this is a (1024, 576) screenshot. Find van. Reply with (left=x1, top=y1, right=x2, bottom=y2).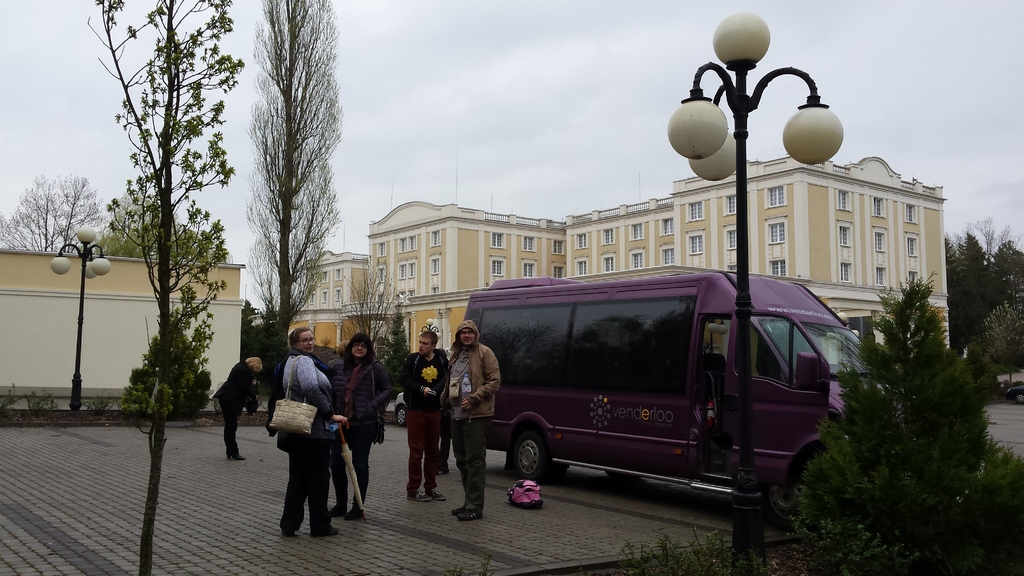
(left=450, top=257, right=918, bottom=530).
